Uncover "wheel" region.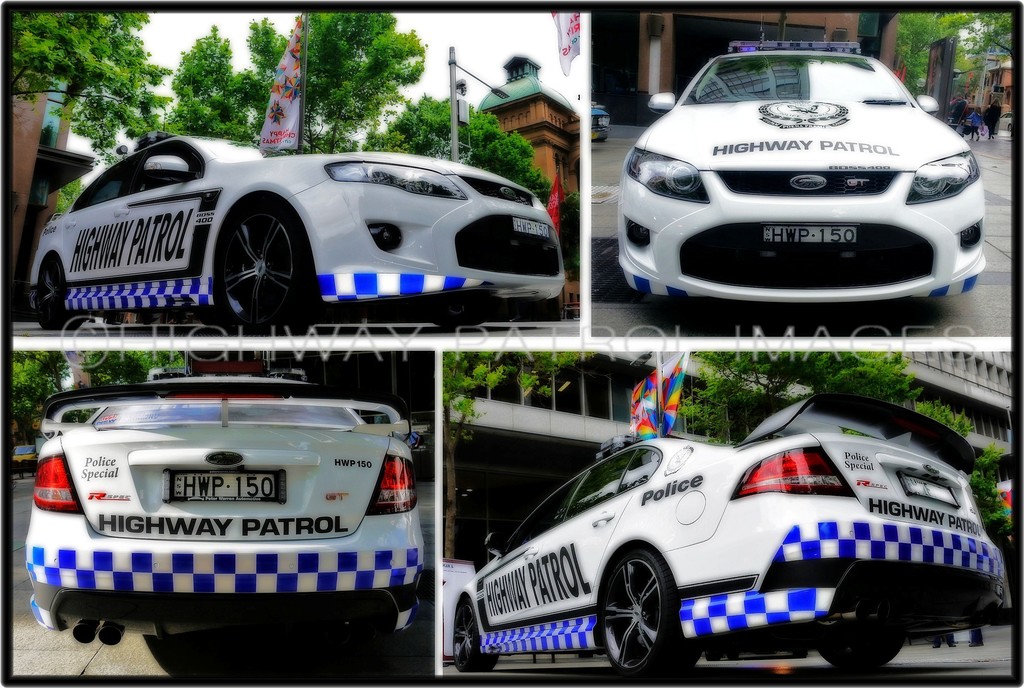
Uncovered: (left=590, top=547, right=701, bottom=687).
